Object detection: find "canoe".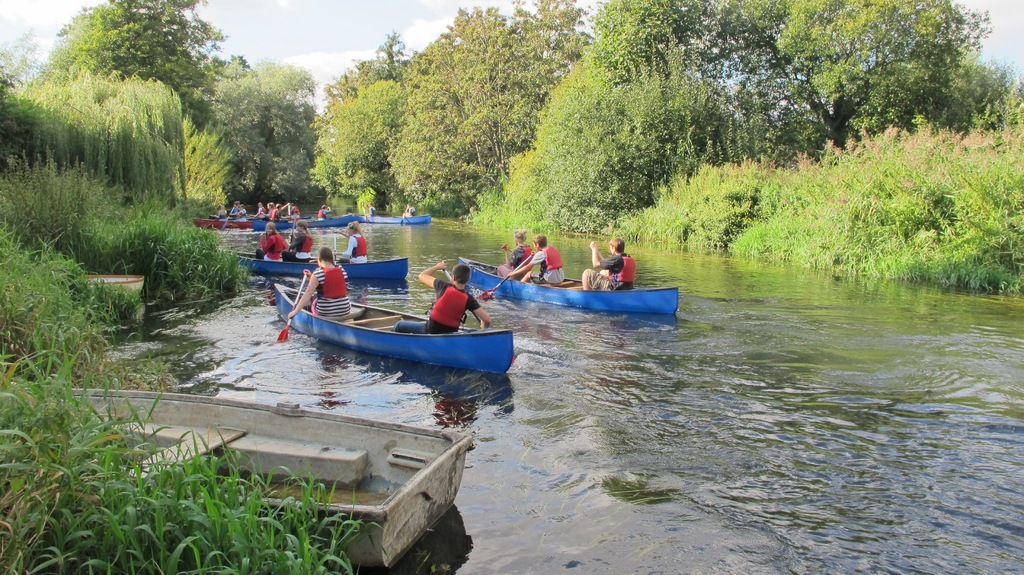
pyautogui.locateOnScreen(264, 271, 514, 391).
